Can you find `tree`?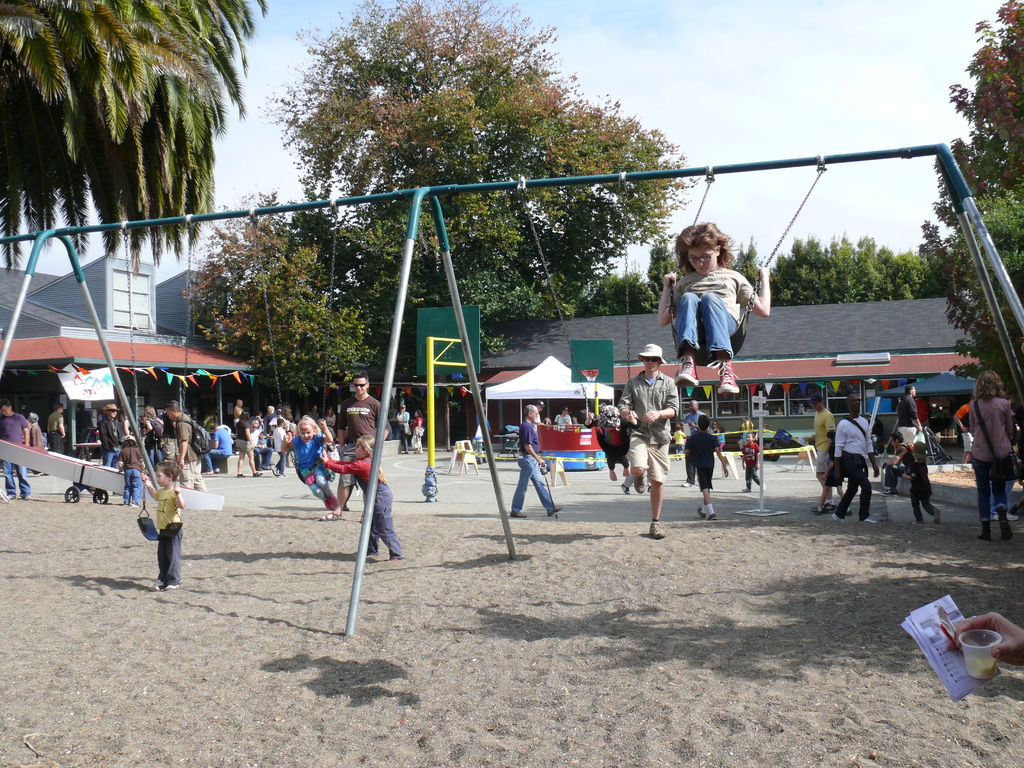
Yes, bounding box: locate(695, 214, 908, 304).
